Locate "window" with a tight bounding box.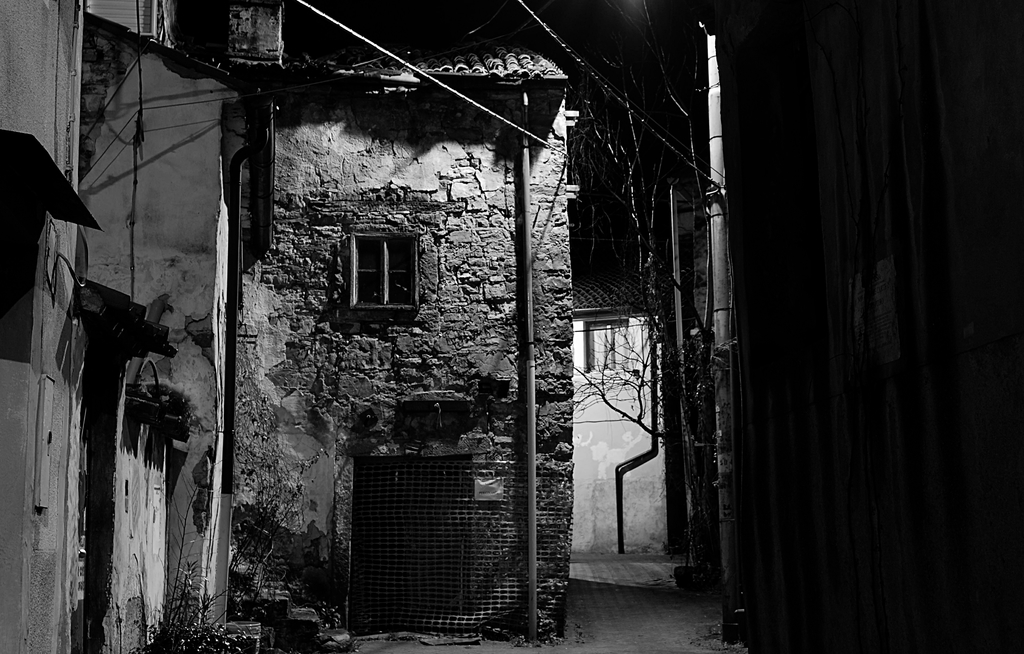
bbox=[580, 319, 630, 374].
